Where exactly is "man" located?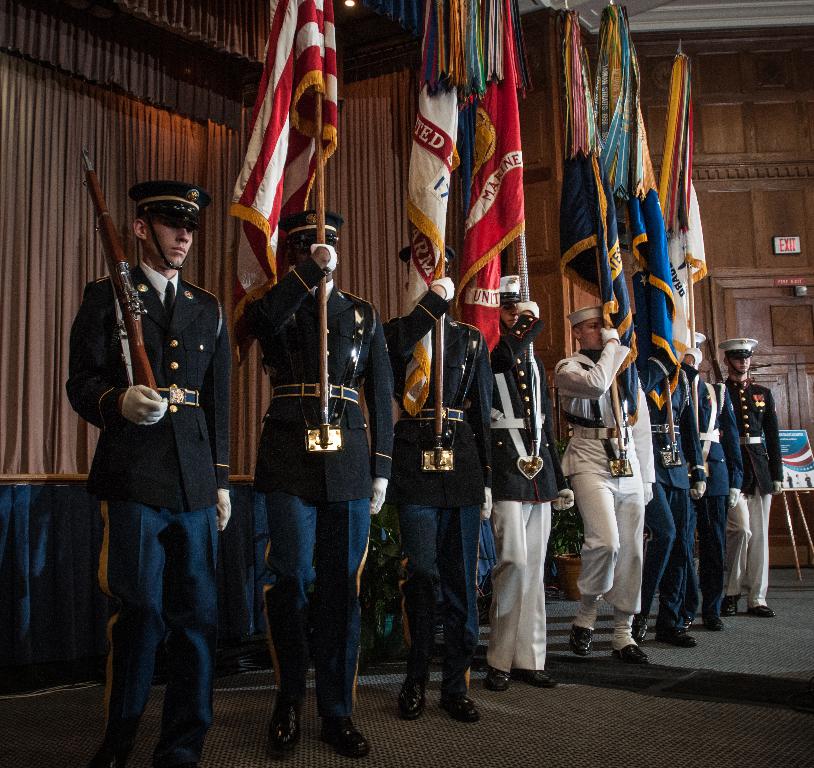
Its bounding box is (x1=717, y1=336, x2=780, y2=617).
